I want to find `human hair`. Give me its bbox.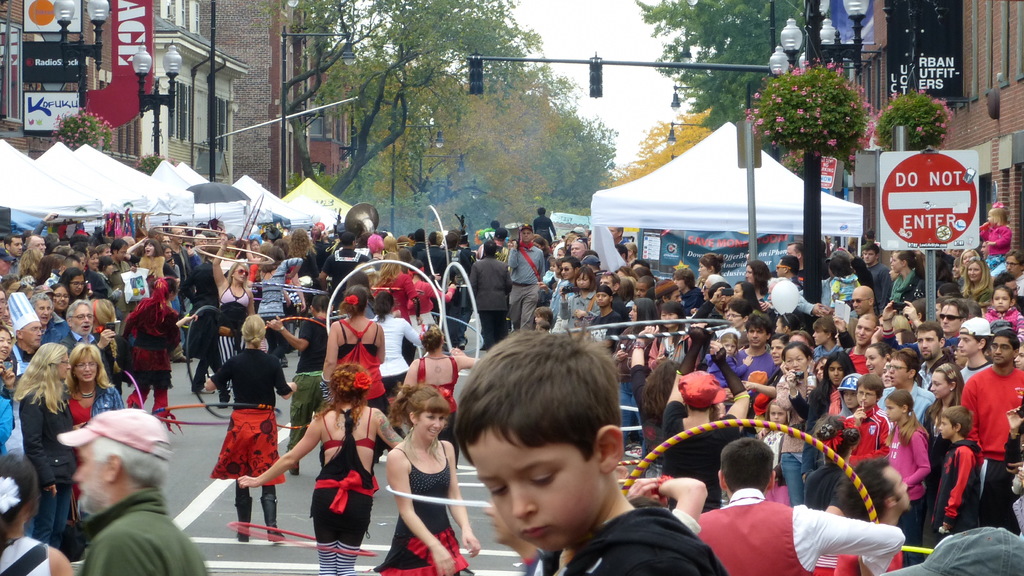
box=[314, 363, 374, 419].
